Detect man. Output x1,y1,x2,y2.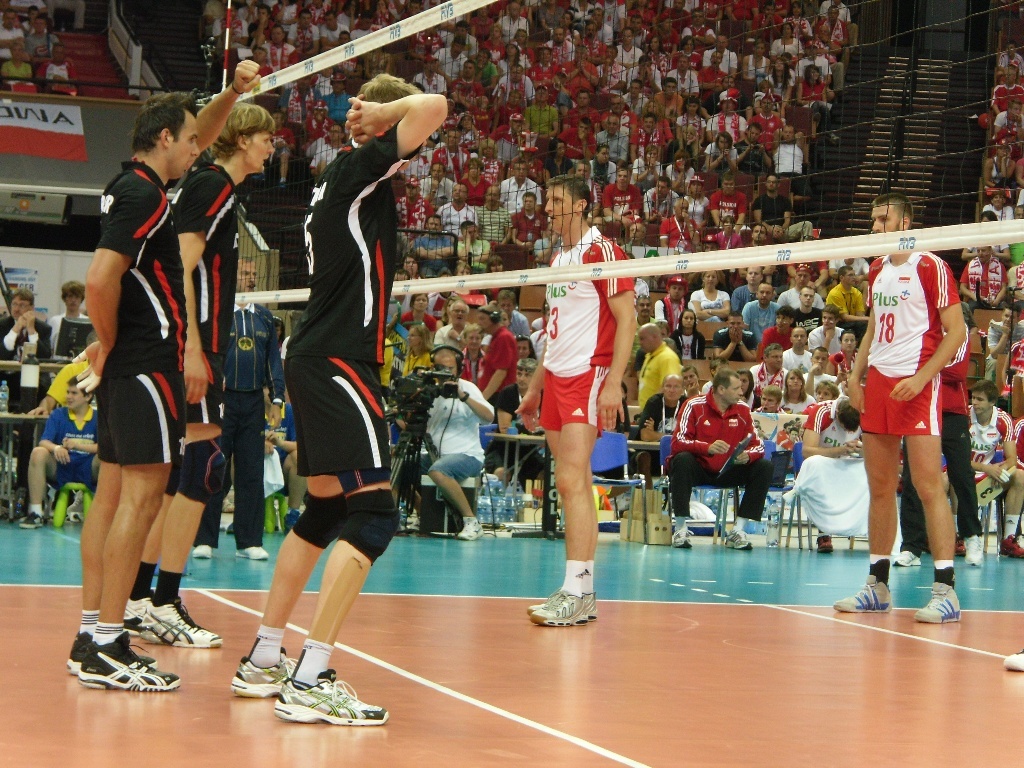
591,116,632,170.
